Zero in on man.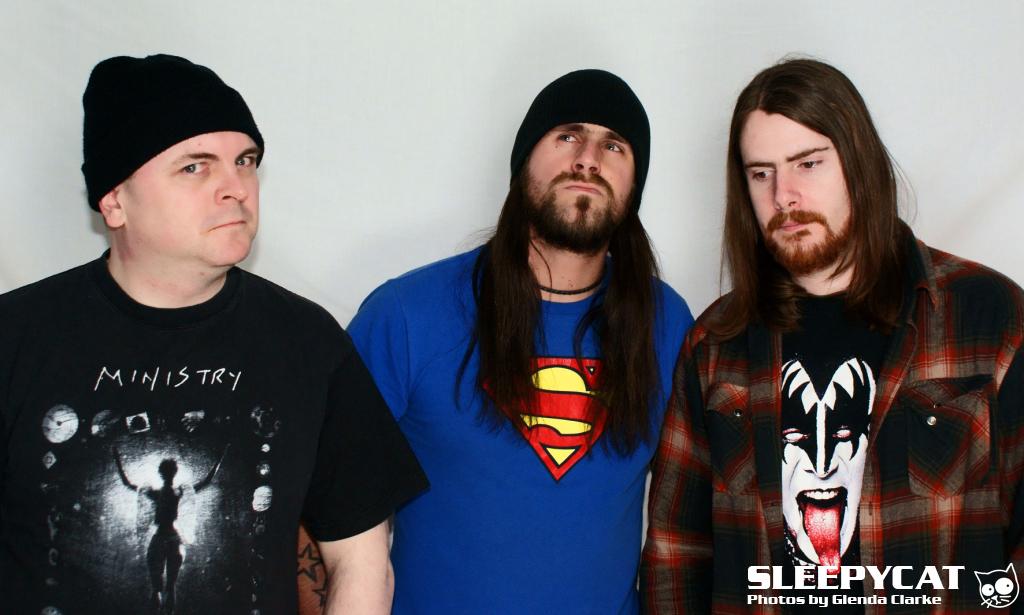
Zeroed in: {"left": 644, "top": 51, "right": 1023, "bottom": 614}.
